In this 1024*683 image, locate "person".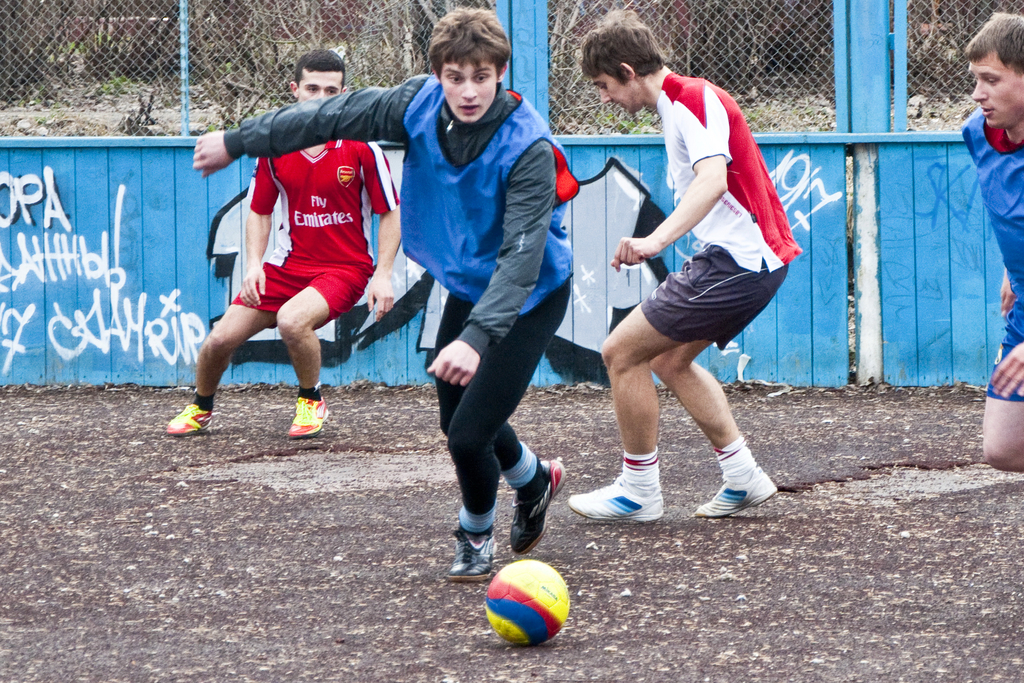
Bounding box: crop(960, 15, 1023, 477).
